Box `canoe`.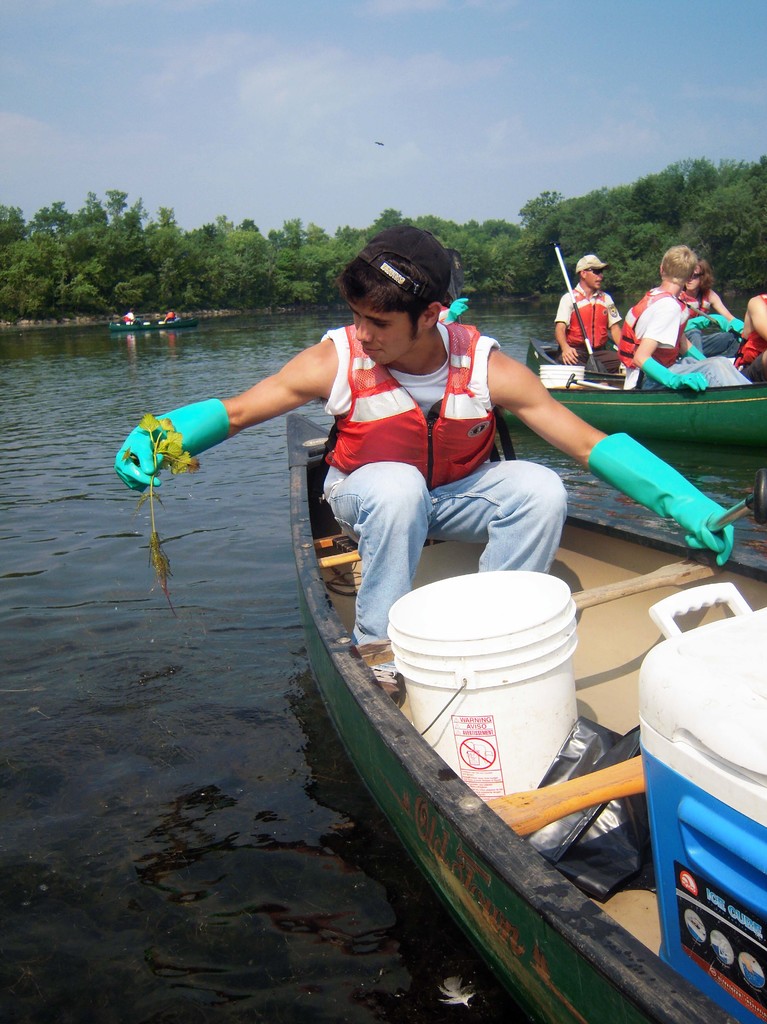
[497, 384, 766, 452].
